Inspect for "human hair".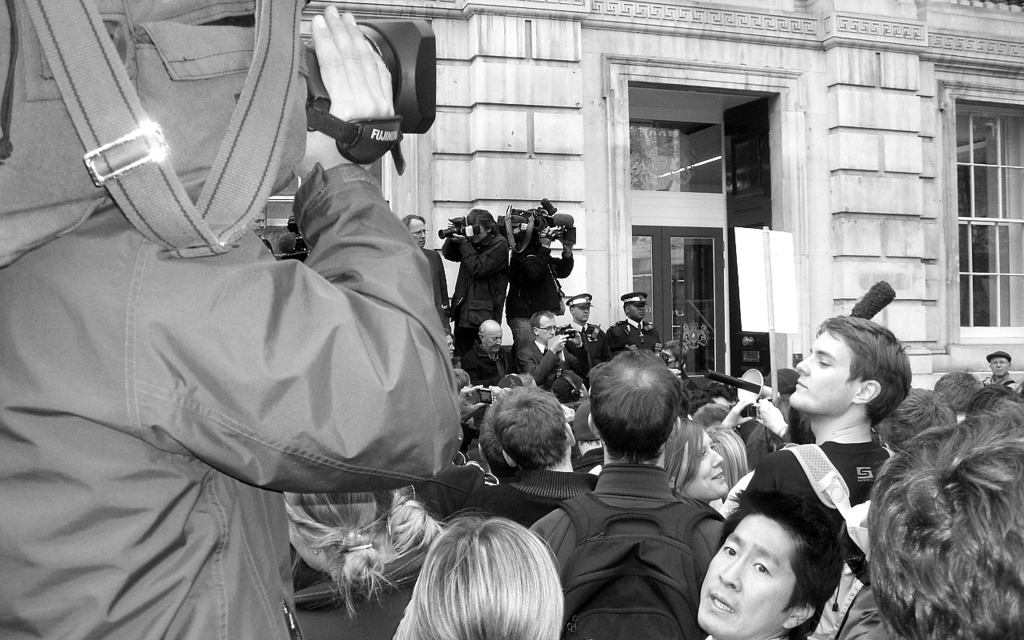
Inspection: [left=396, top=209, right=431, bottom=235].
